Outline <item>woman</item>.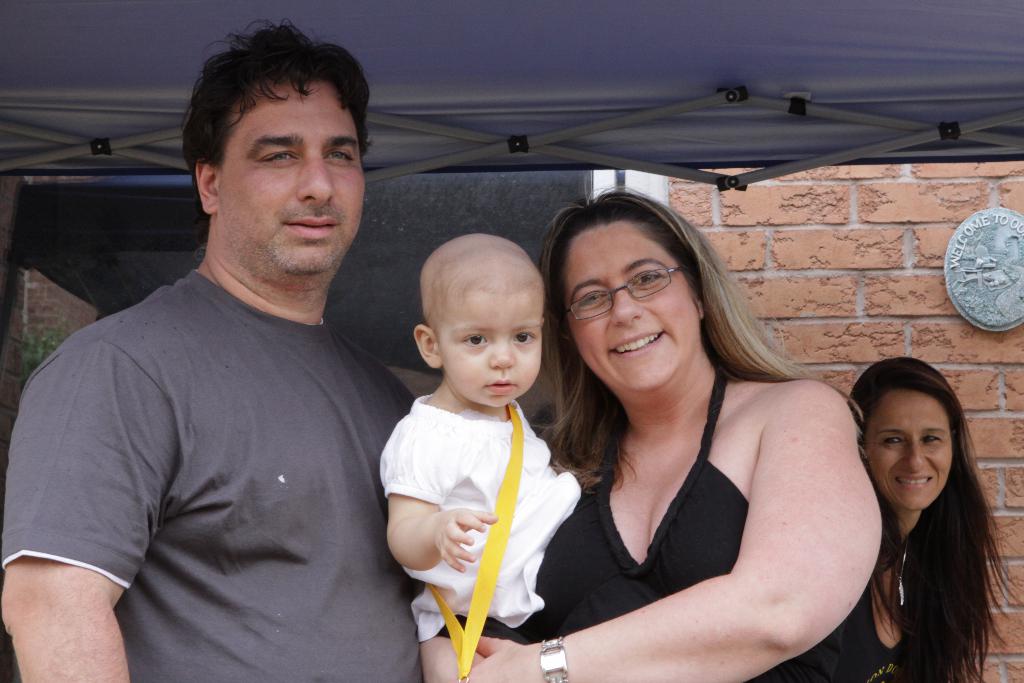
Outline: [left=431, top=185, right=886, bottom=682].
